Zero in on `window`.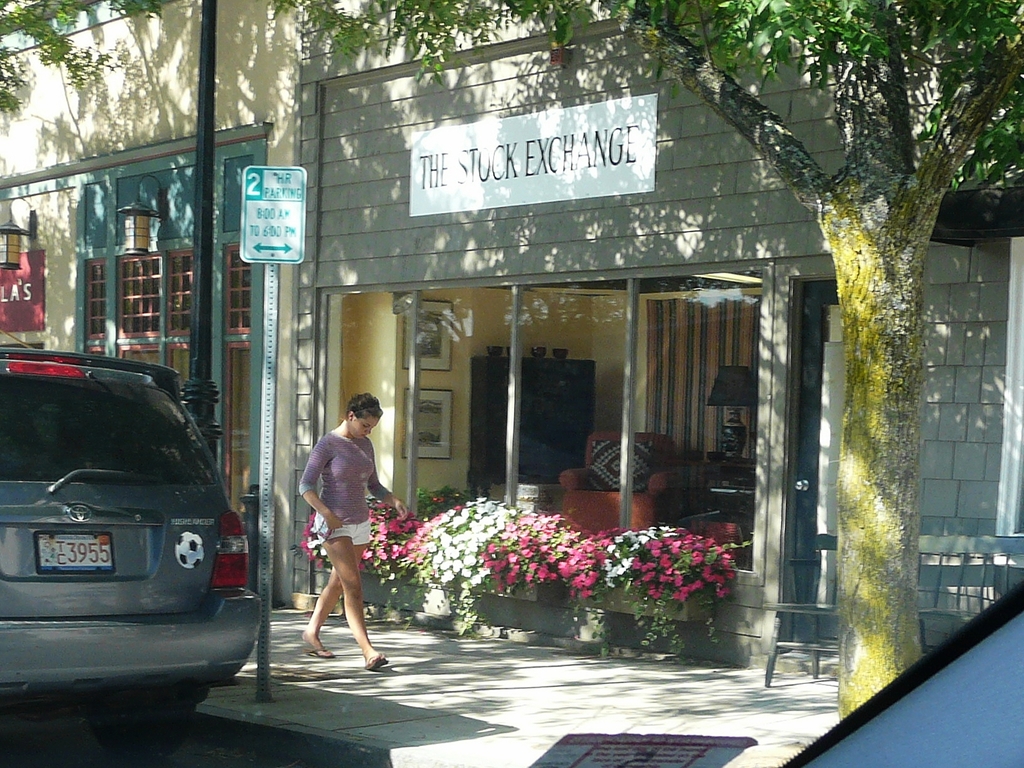
Zeroed in: region(118, 257, 161, 337).
